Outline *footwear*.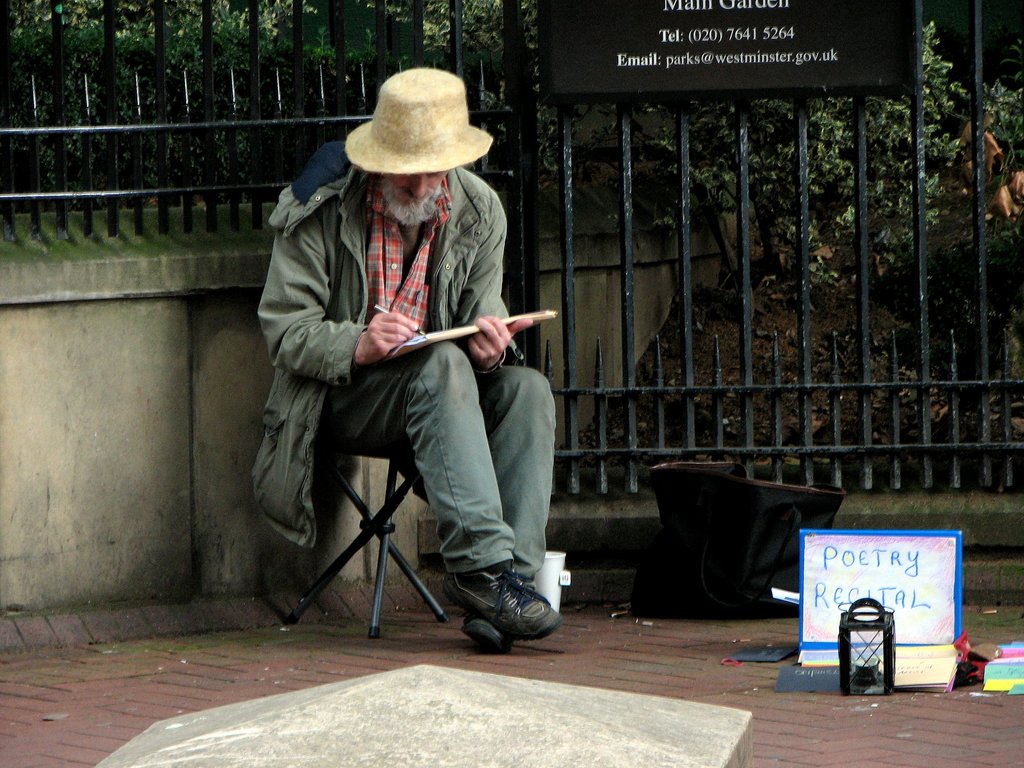
Outline: Rect(466, 576, 545, 651).
